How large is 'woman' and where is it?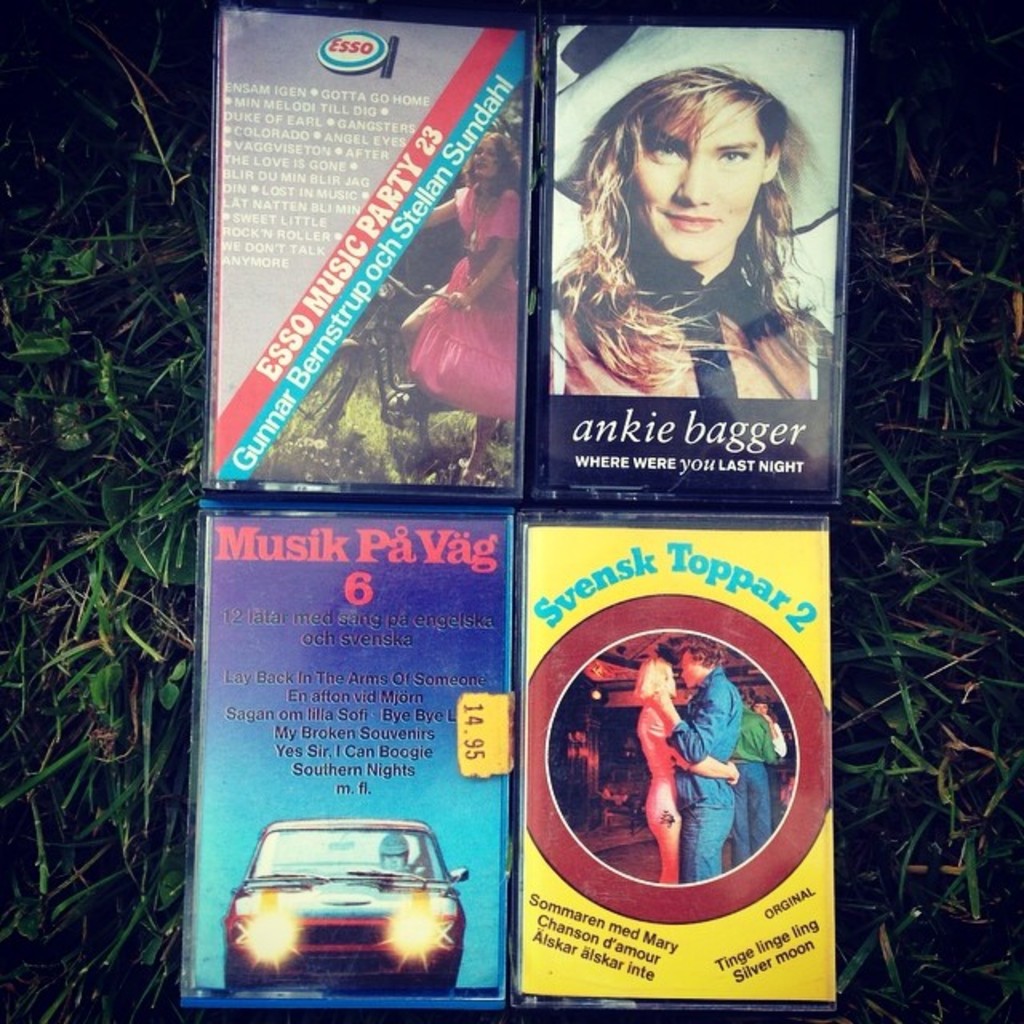
Bounding box: left=638, top=658, right=738, bottom=882.
